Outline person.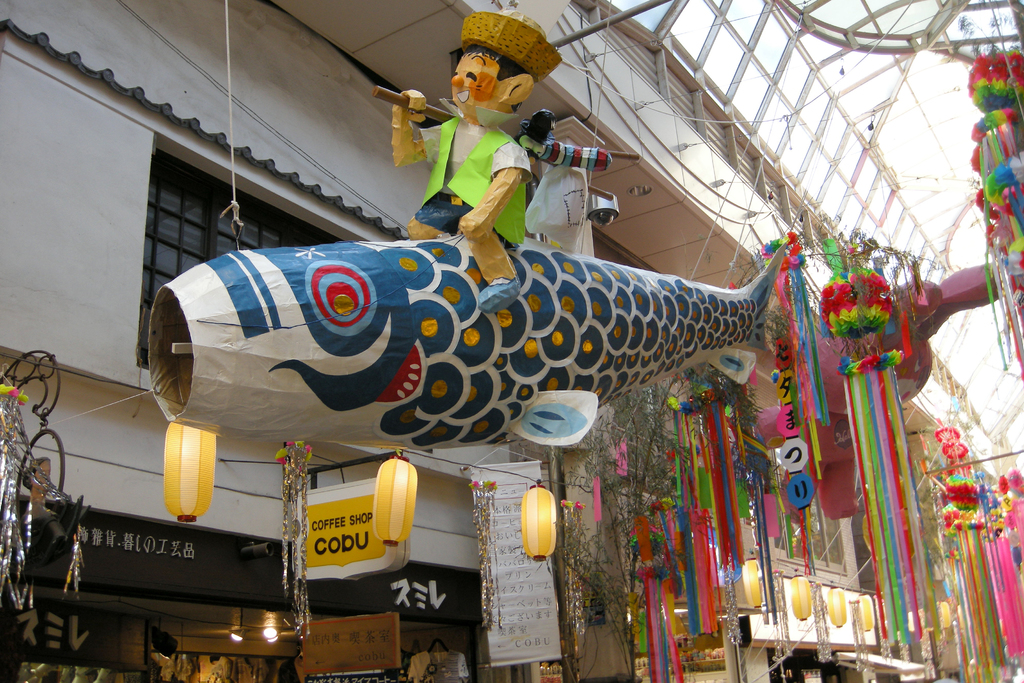
Outline: box=[392, 8, 568, 312].
